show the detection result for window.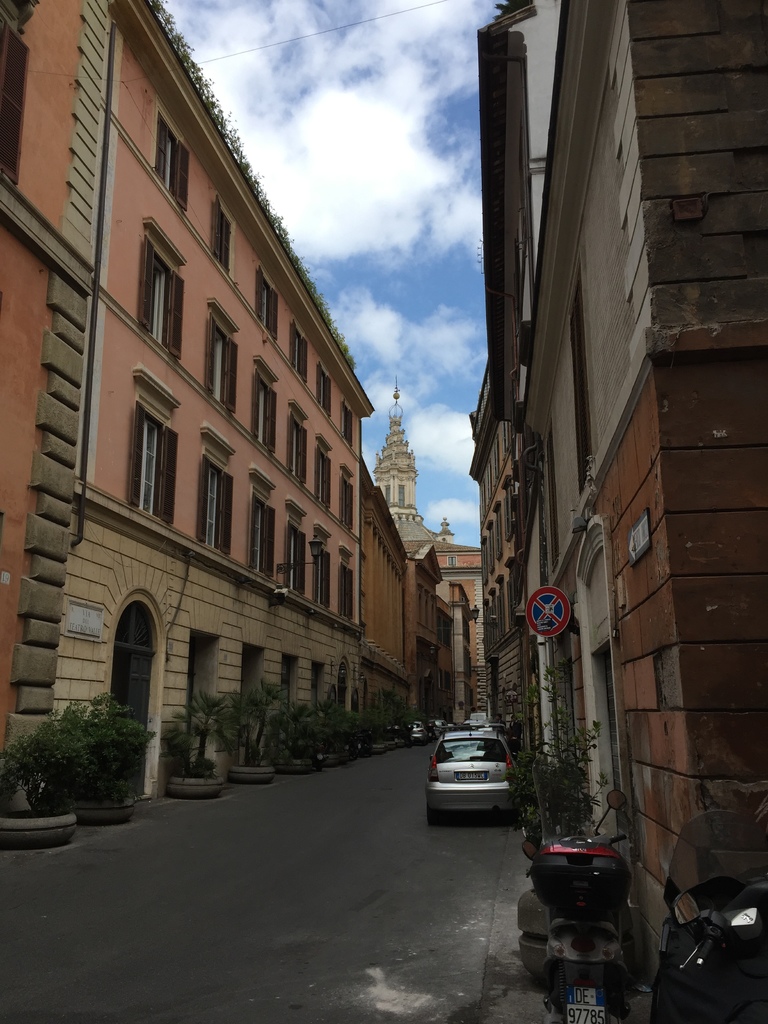
256,269,282,338.
